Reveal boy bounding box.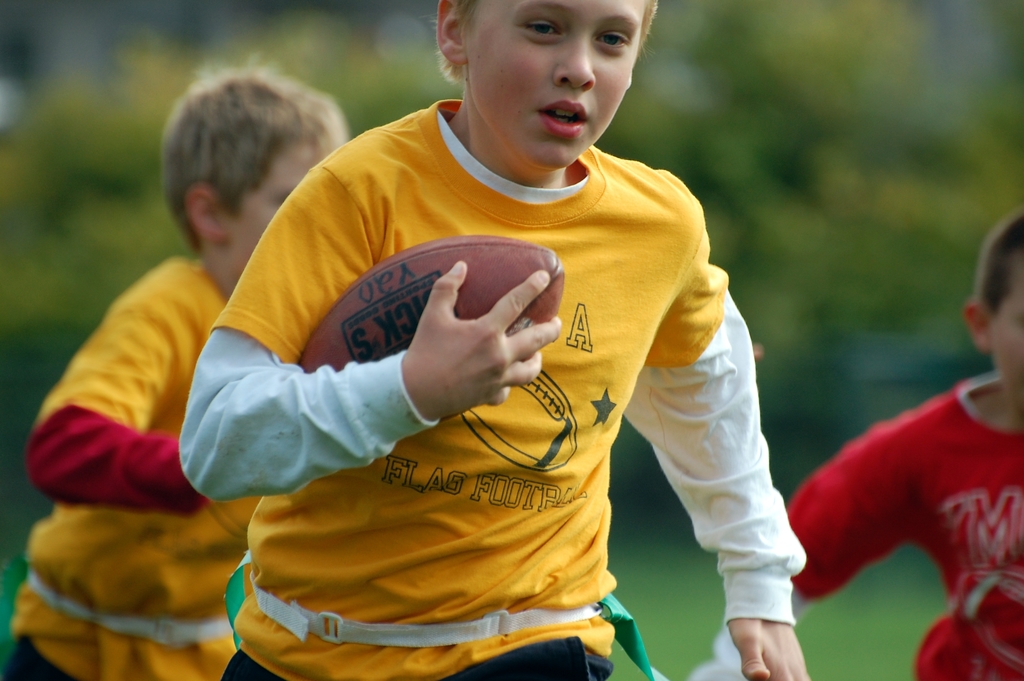
Revealed: <box>685,206,1023,680</box>.
